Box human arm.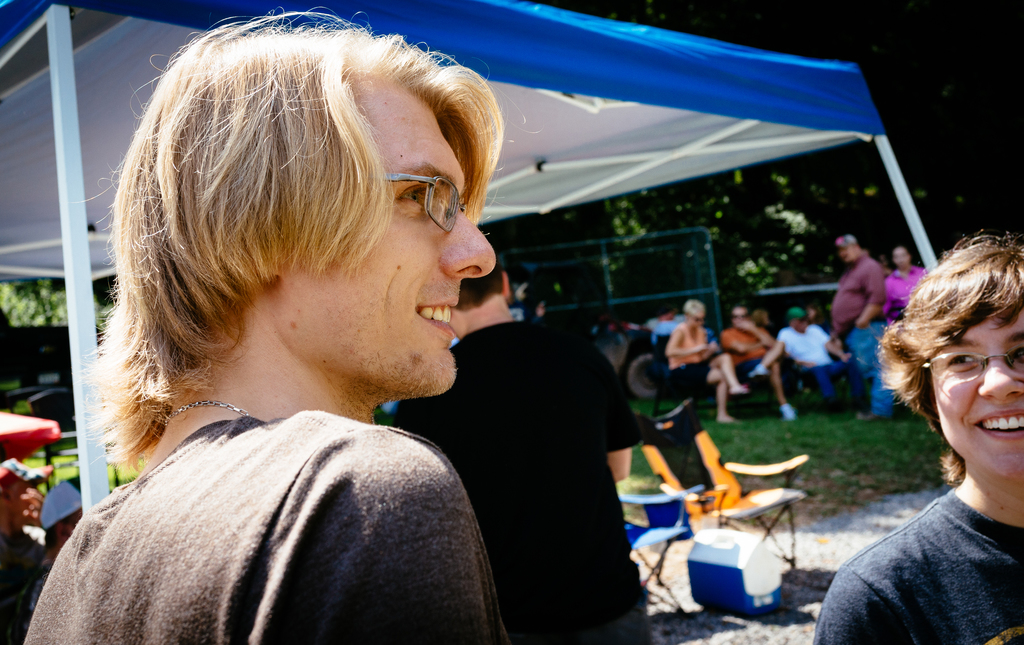
<bbox>857, 269, 882, 326</bbox>.
